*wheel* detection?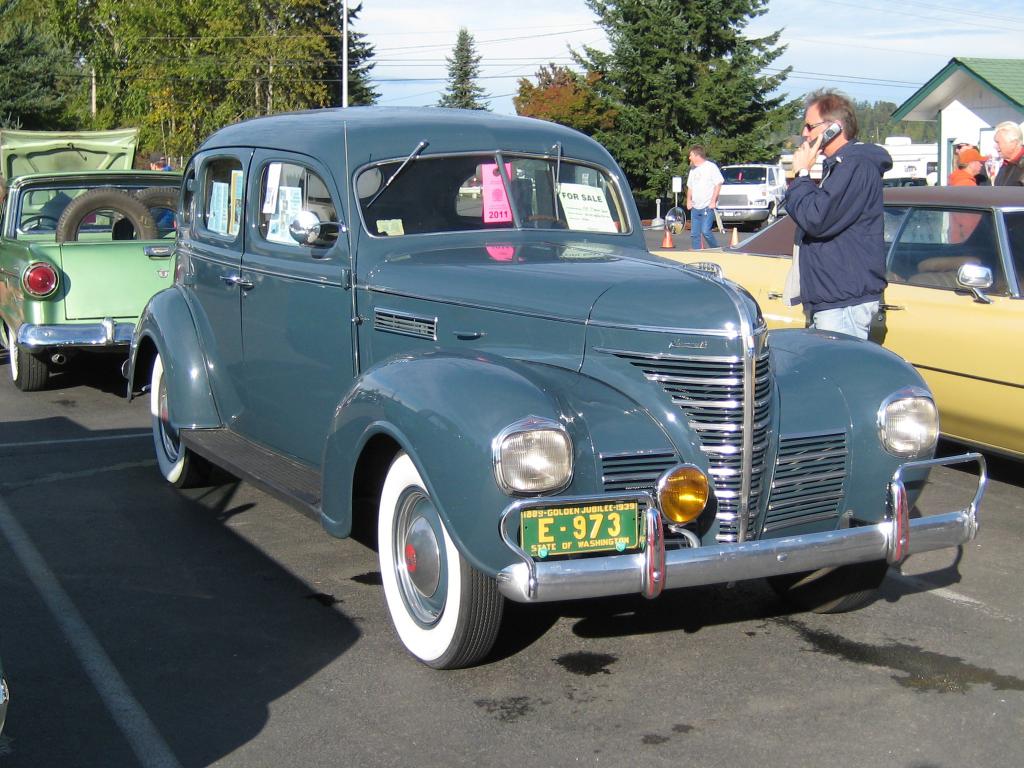
<region>760, 208, 771, 234</region>
